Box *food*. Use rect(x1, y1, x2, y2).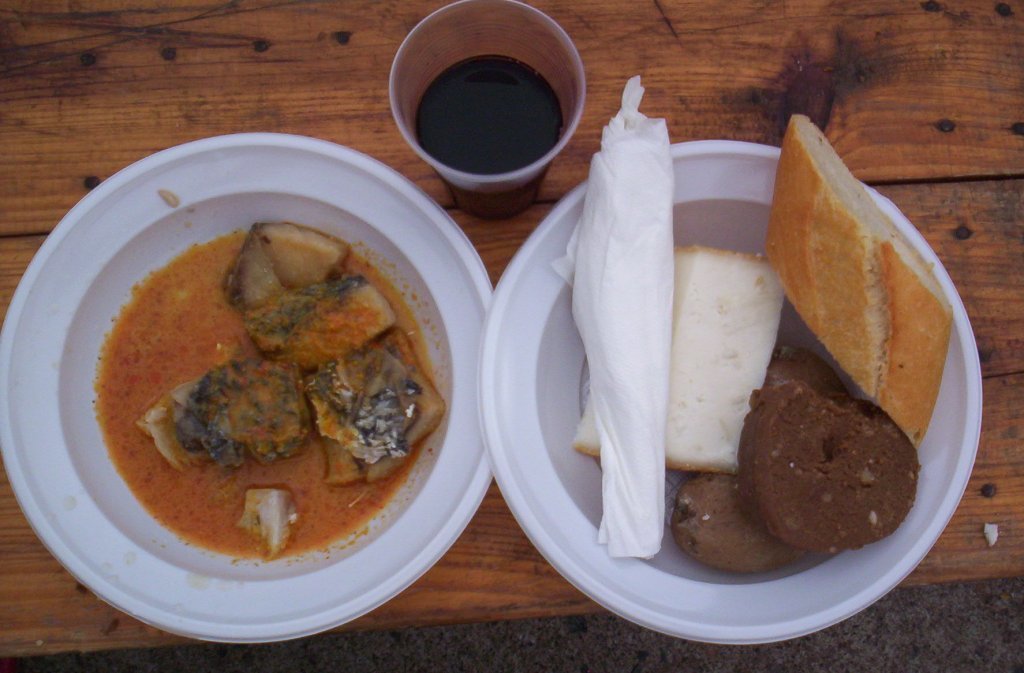
rect(848, 400, 887, 420).
